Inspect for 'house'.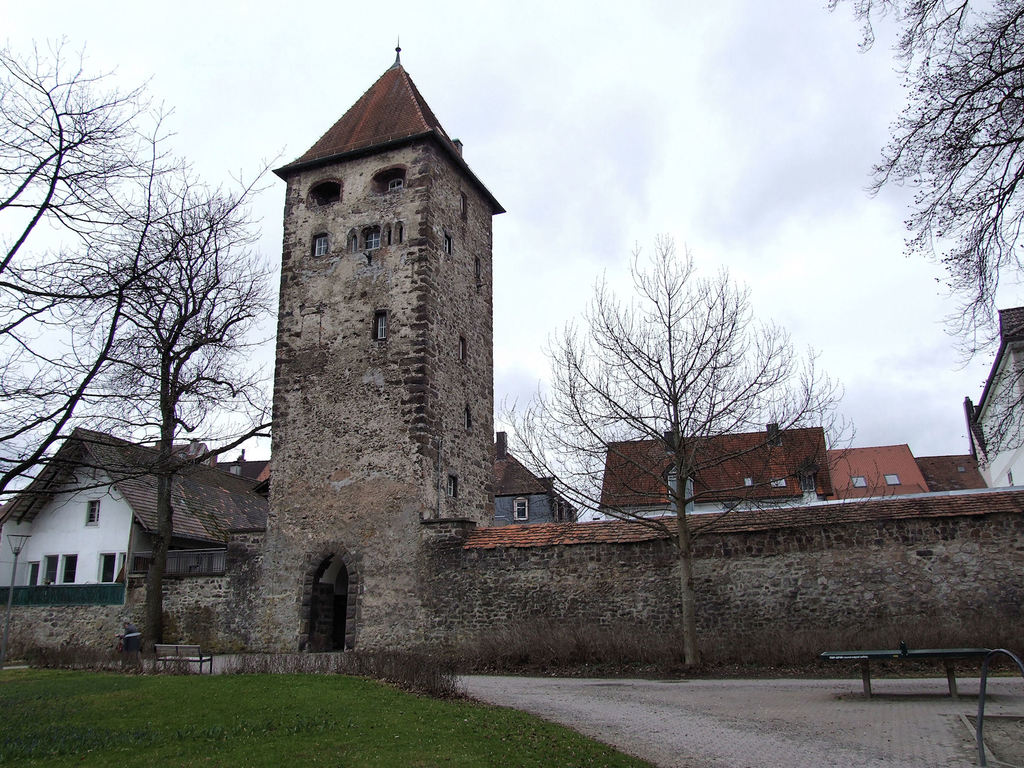
Inspection: {"x1": 829, "y1": 445, "x2": 929, "y2": 500}.
